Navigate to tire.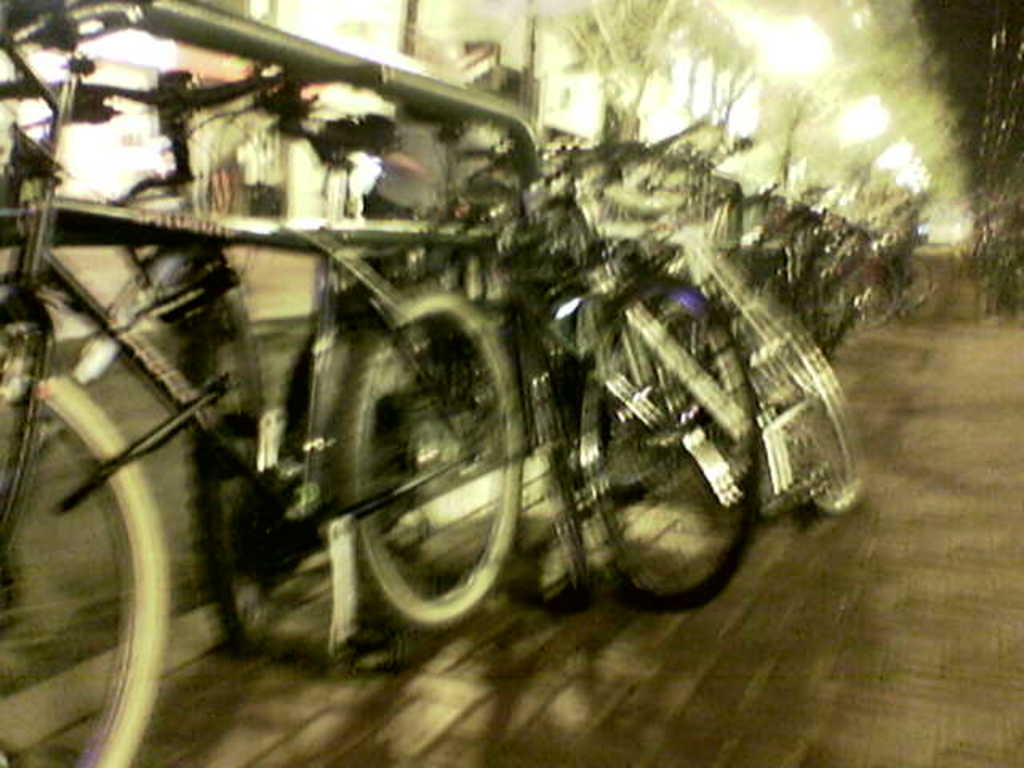
Navigation target: bbox=[346, 270, 520, 635].
